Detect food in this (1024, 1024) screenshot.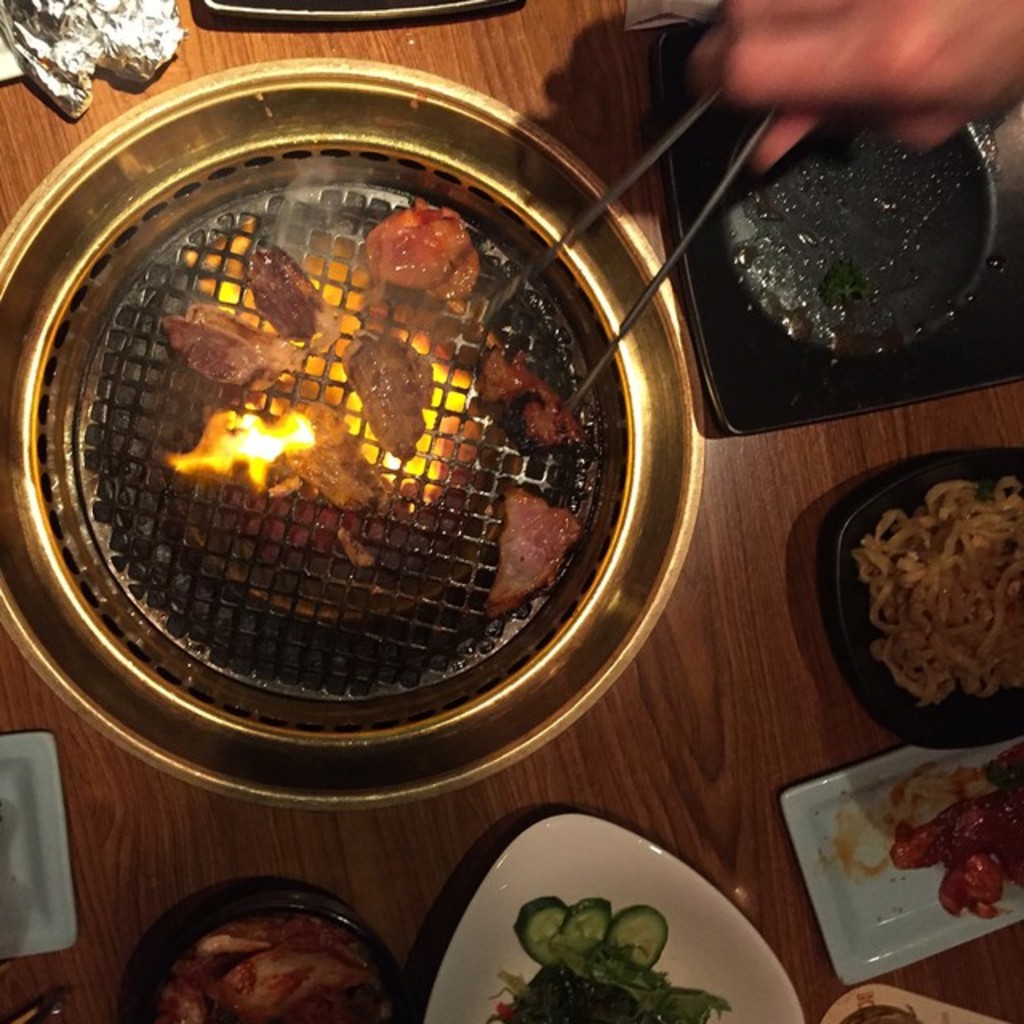
Detection: 243, 246, 330, 344.
